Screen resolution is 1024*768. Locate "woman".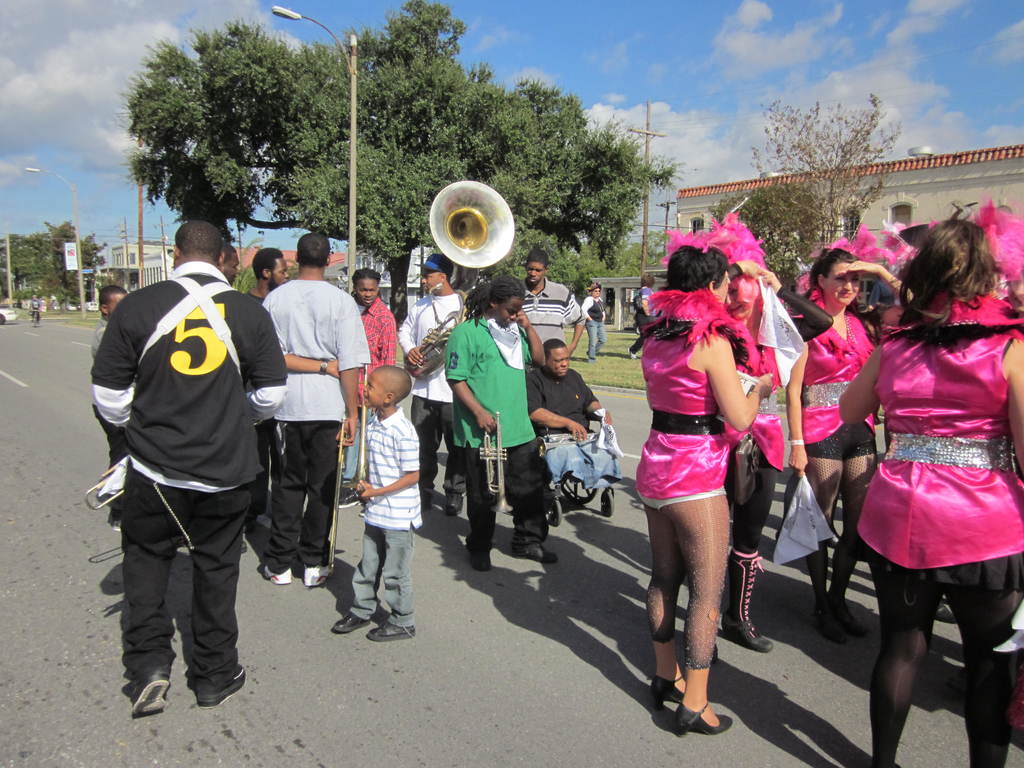
box=[779, 243, 953, 644].
